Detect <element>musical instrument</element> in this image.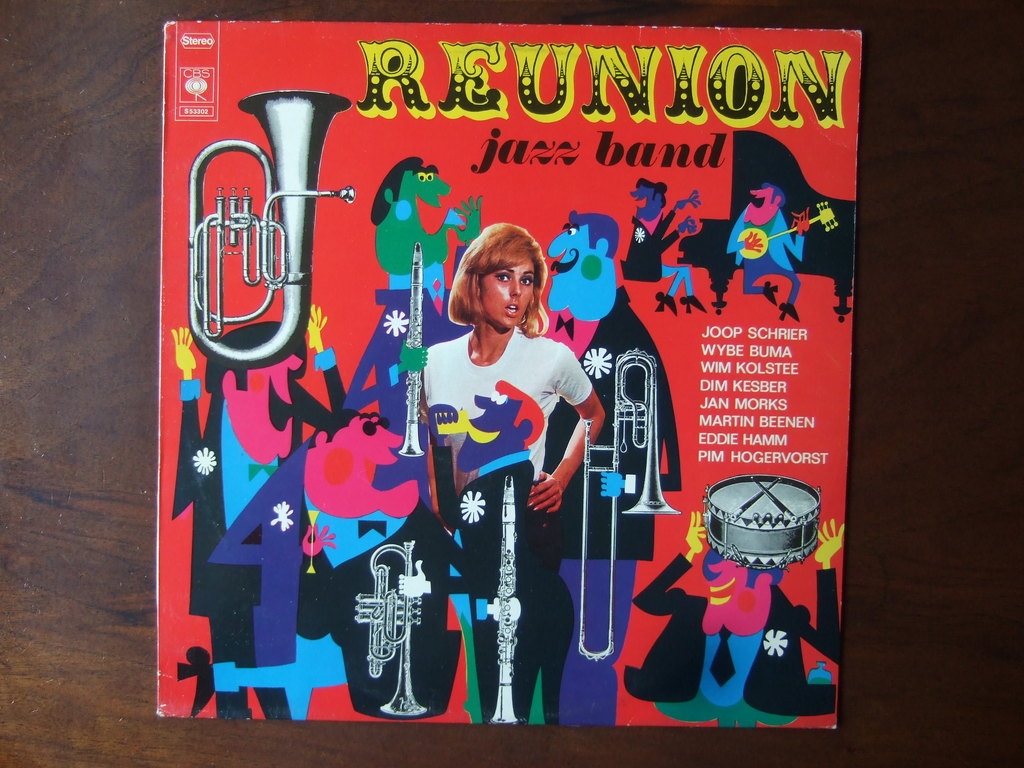
Detection: (left=355, top=539, right=427, bottom=713).
